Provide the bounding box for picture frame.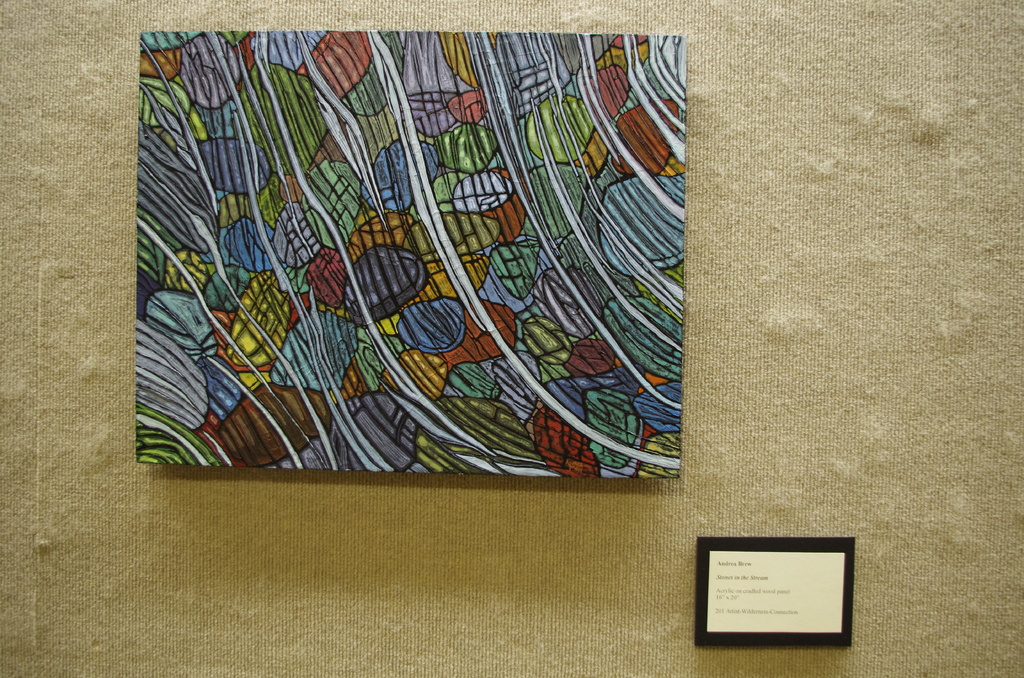
x1=132, y1=31, x2=687, y2=481.
